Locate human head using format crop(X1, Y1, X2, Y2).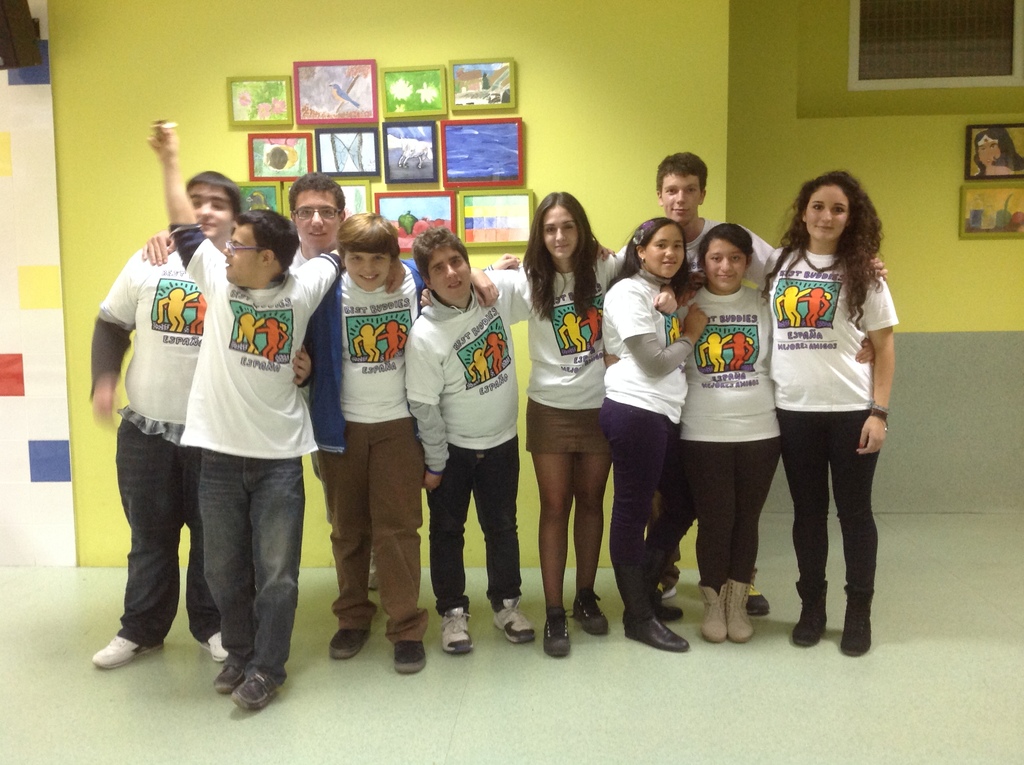
crop(628, 222, 687, 275).
